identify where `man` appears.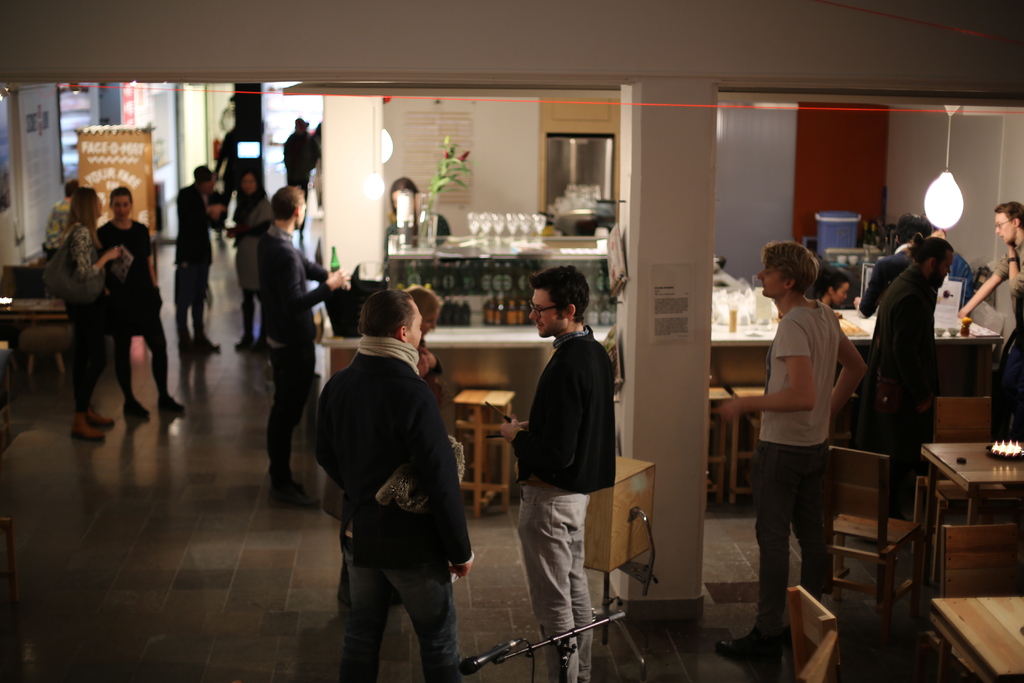
Appears at 169, 163, 227, 357.
